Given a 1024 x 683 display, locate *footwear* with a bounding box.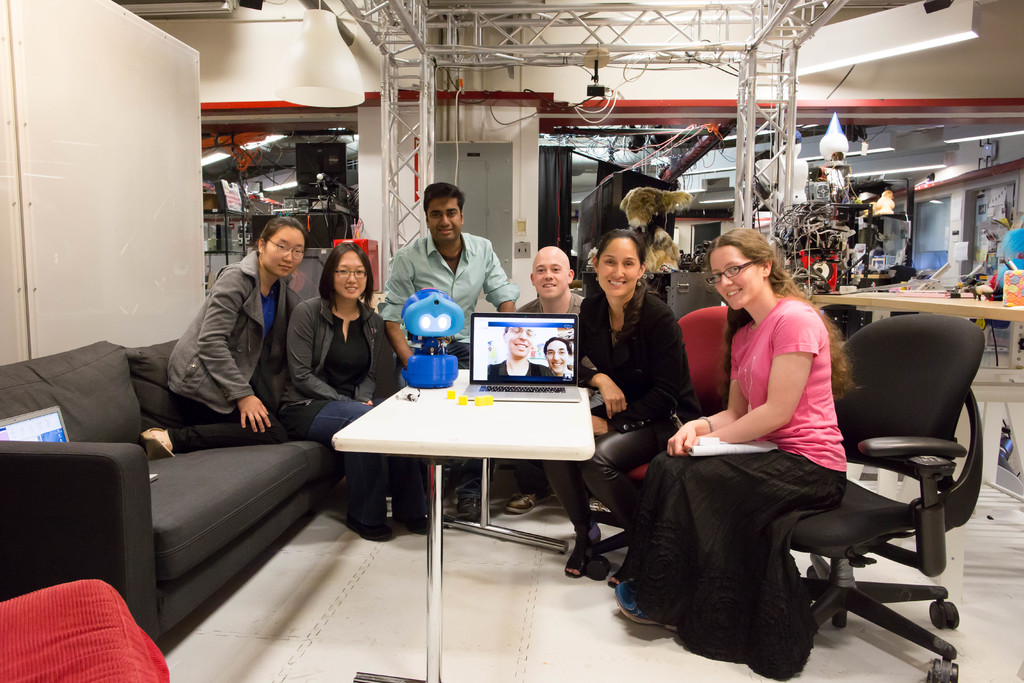
Located: (141,425,172,460).
